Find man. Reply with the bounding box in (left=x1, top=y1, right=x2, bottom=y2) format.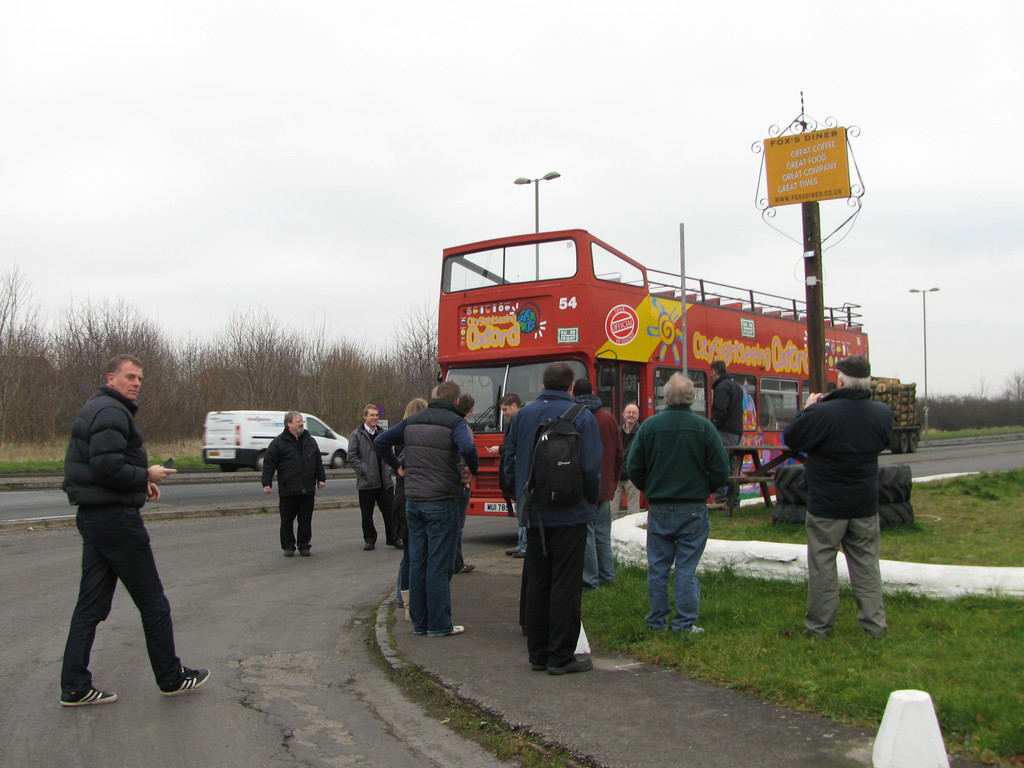
(left=378, top=380, right=479, bottom=643).
